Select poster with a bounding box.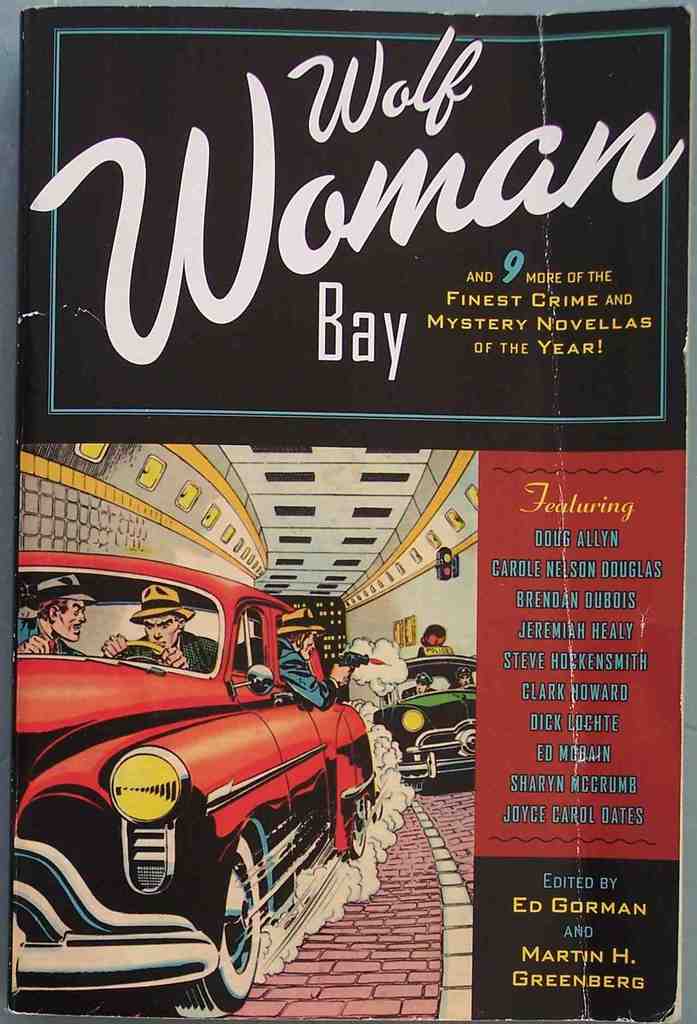
0:1:696:1019.
